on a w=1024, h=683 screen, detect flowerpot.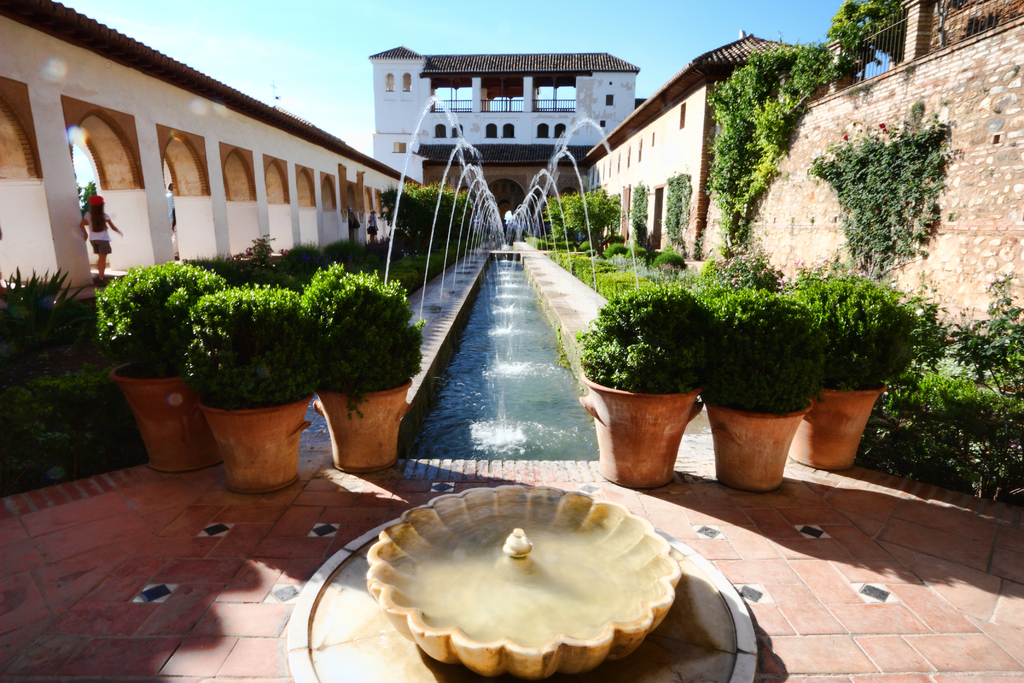
(x1=707, y1=388, x2=817, y2=488).
